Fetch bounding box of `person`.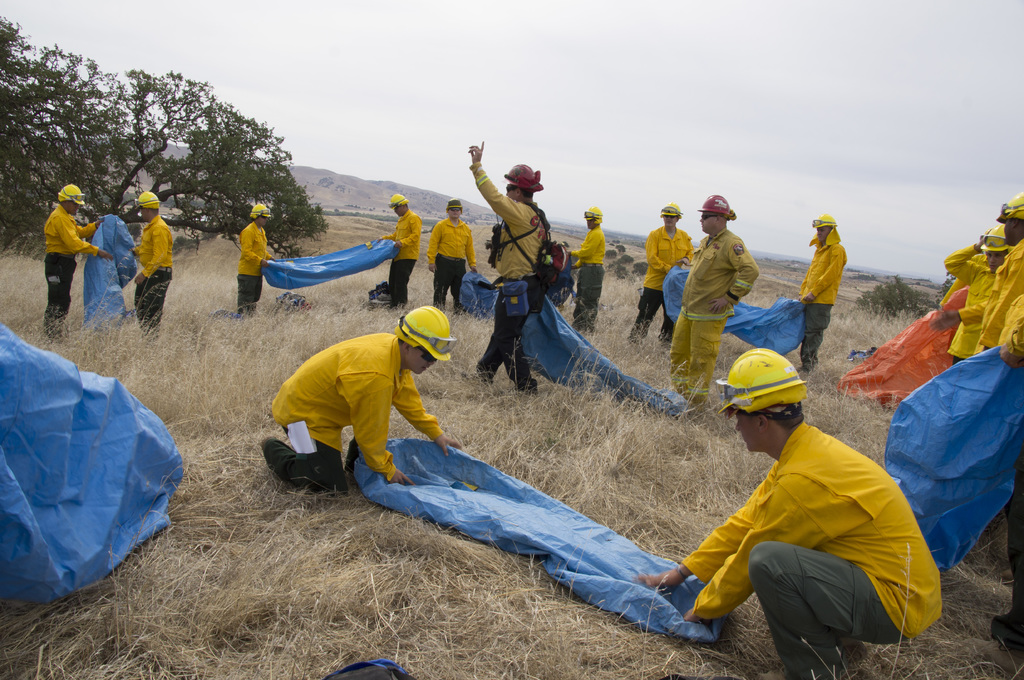
Bbox: region(669, 196, 755, 412).
